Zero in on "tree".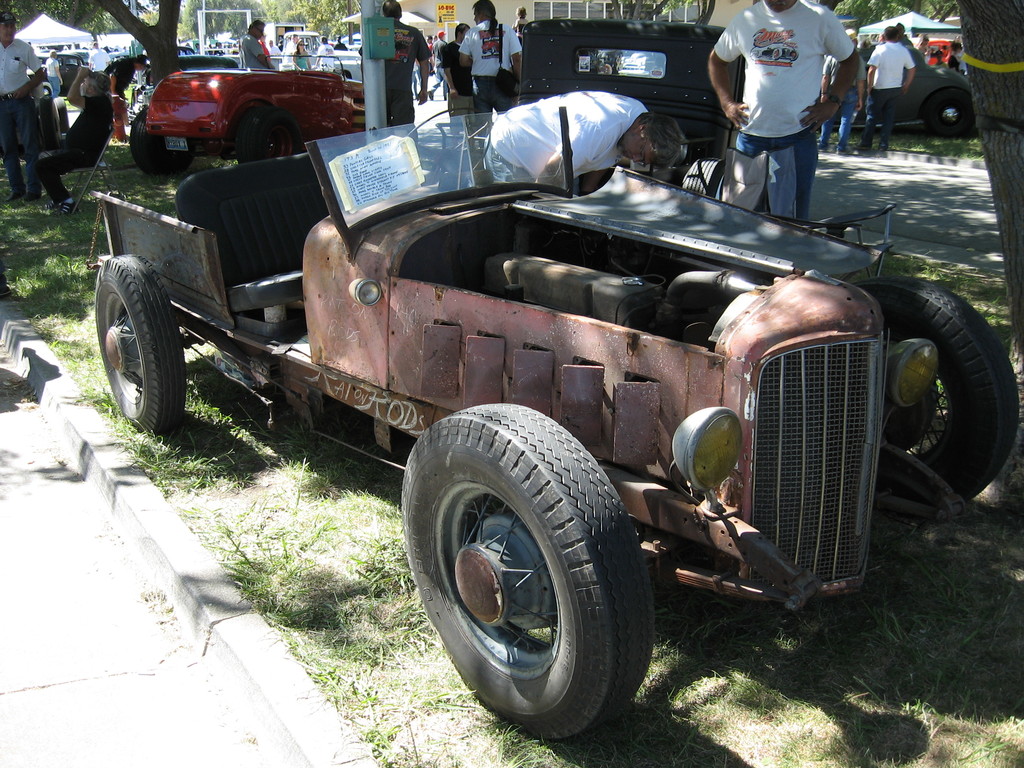
Zeroed in: [0,0,102,31].
